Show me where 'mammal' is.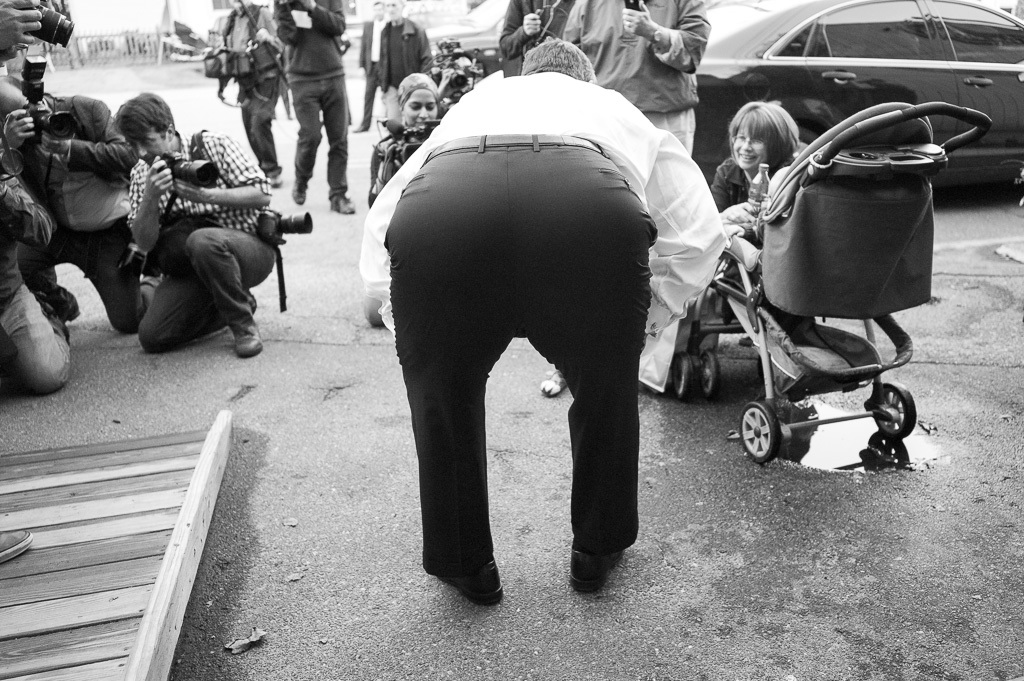
'mammal' is at 498:1:574:59.
